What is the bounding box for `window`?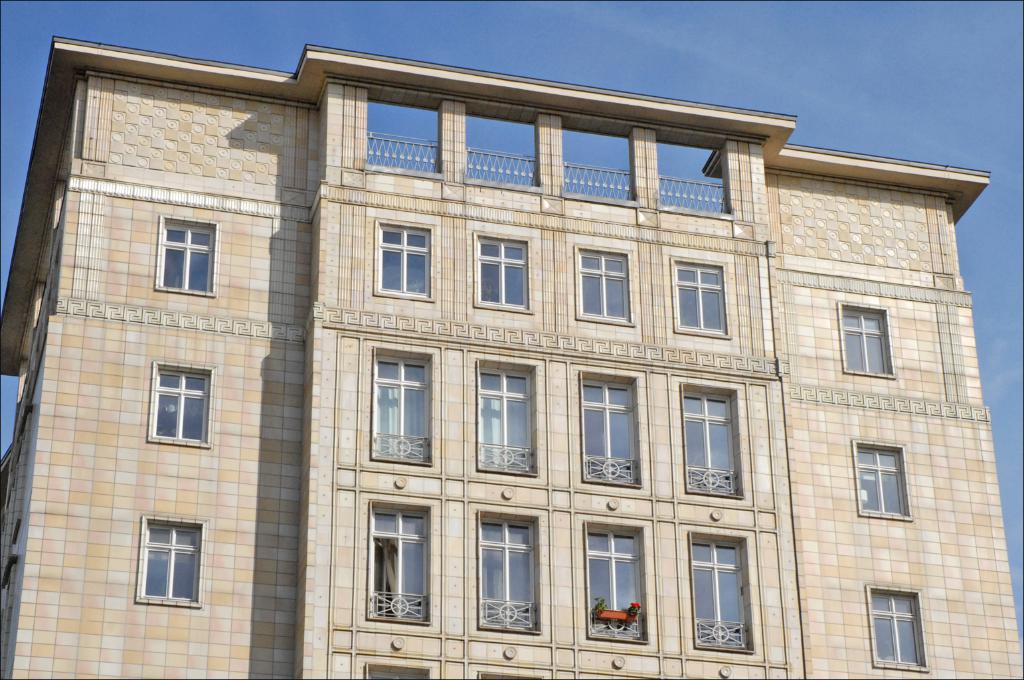
detection(151, 355, 213, 450).
